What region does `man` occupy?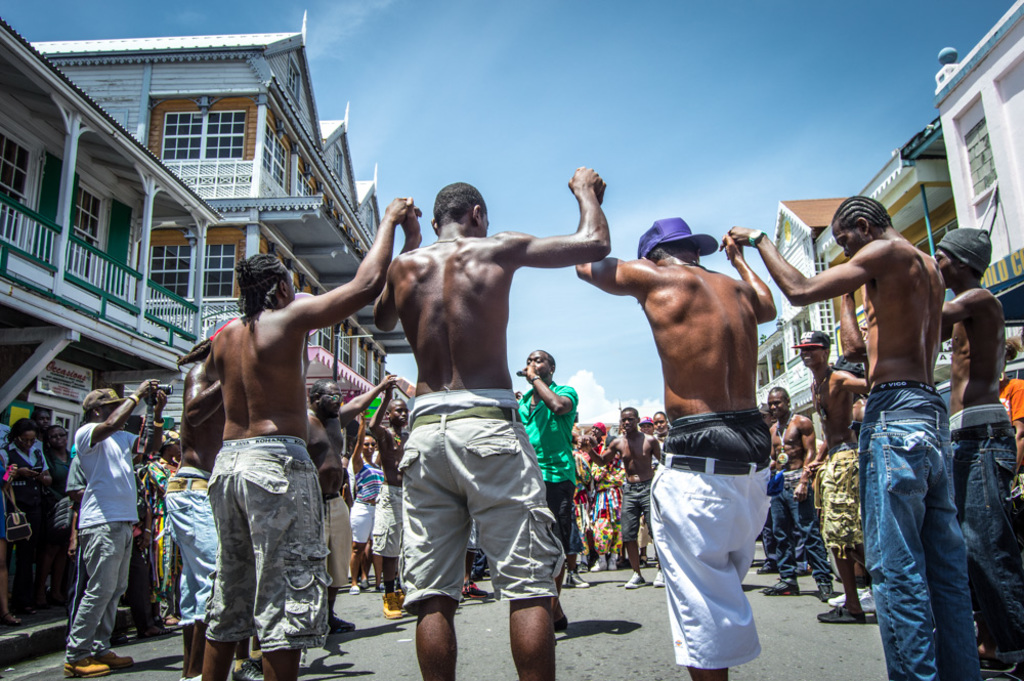
[304,374,396,629].
